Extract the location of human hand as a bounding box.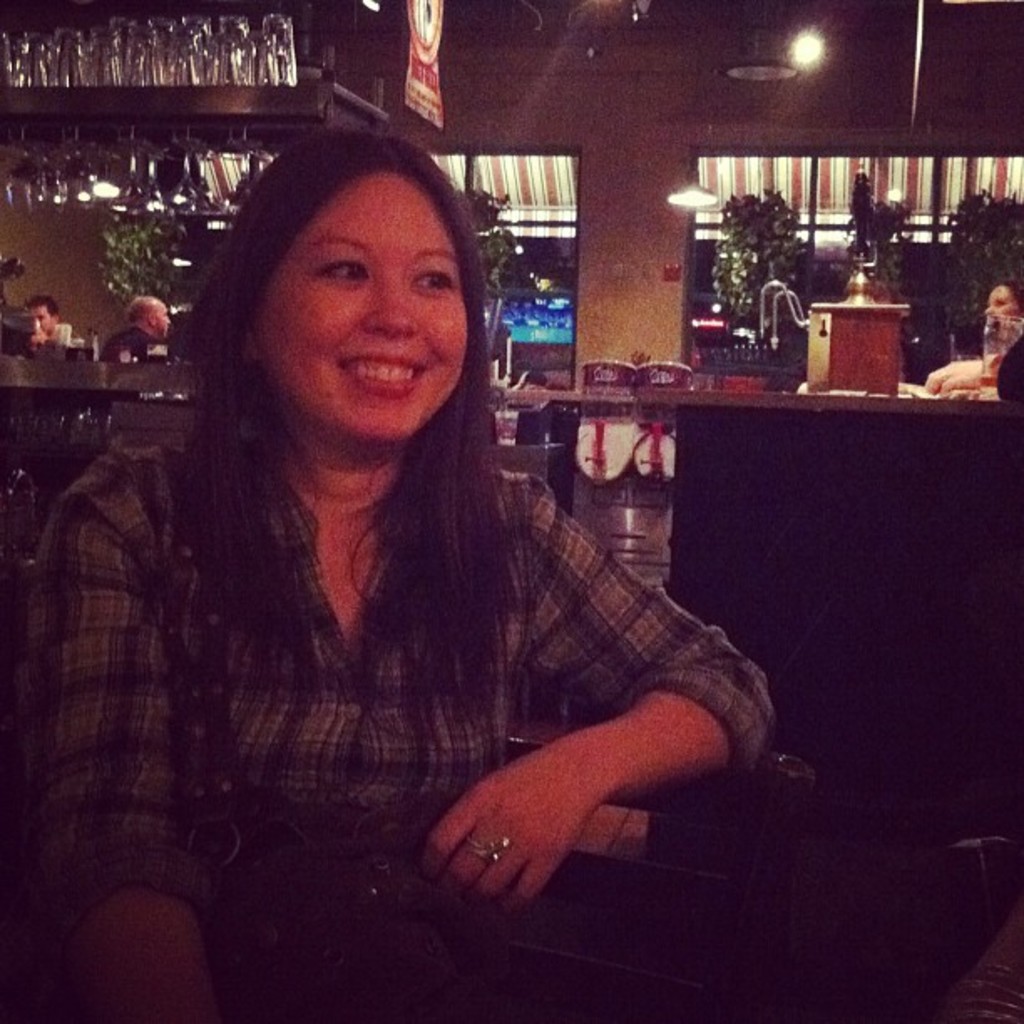
Rect(920, 358, 979, 395).
